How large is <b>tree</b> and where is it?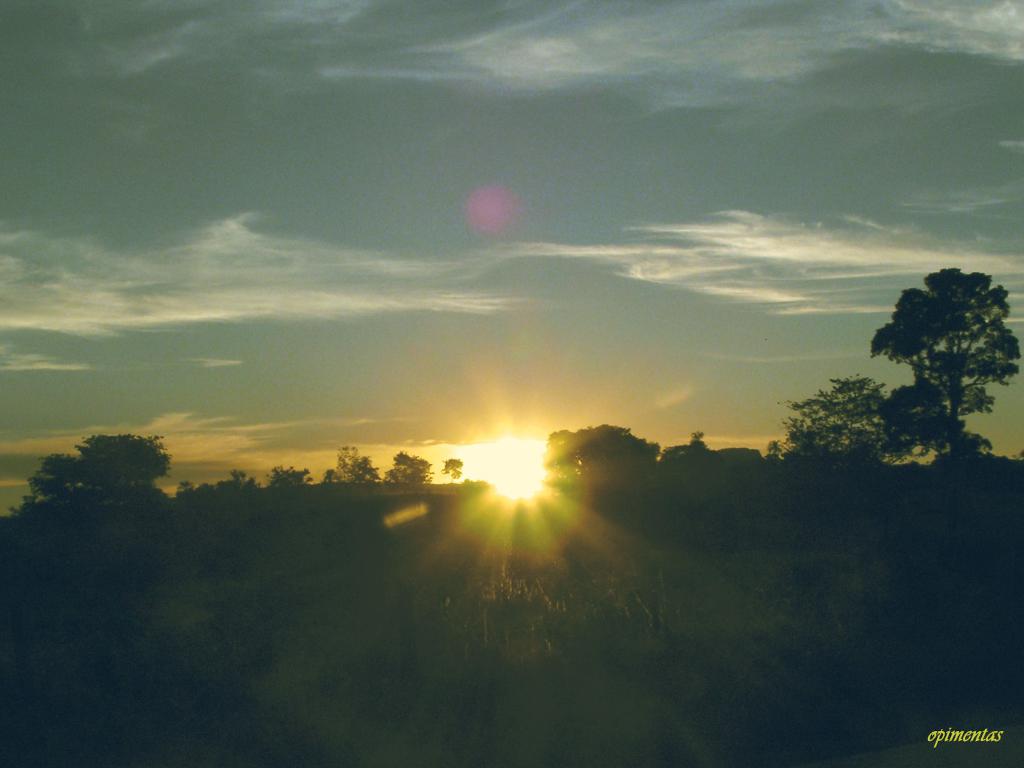
Bounding box: region(868, 373, 1009, 467).
